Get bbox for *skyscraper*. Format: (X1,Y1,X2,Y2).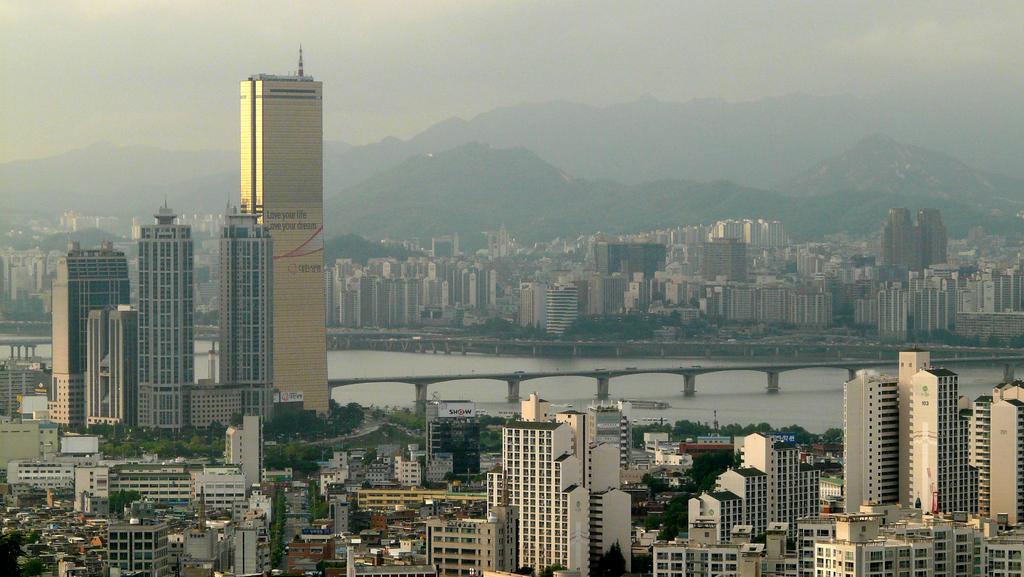
(818,519,1023,576).
